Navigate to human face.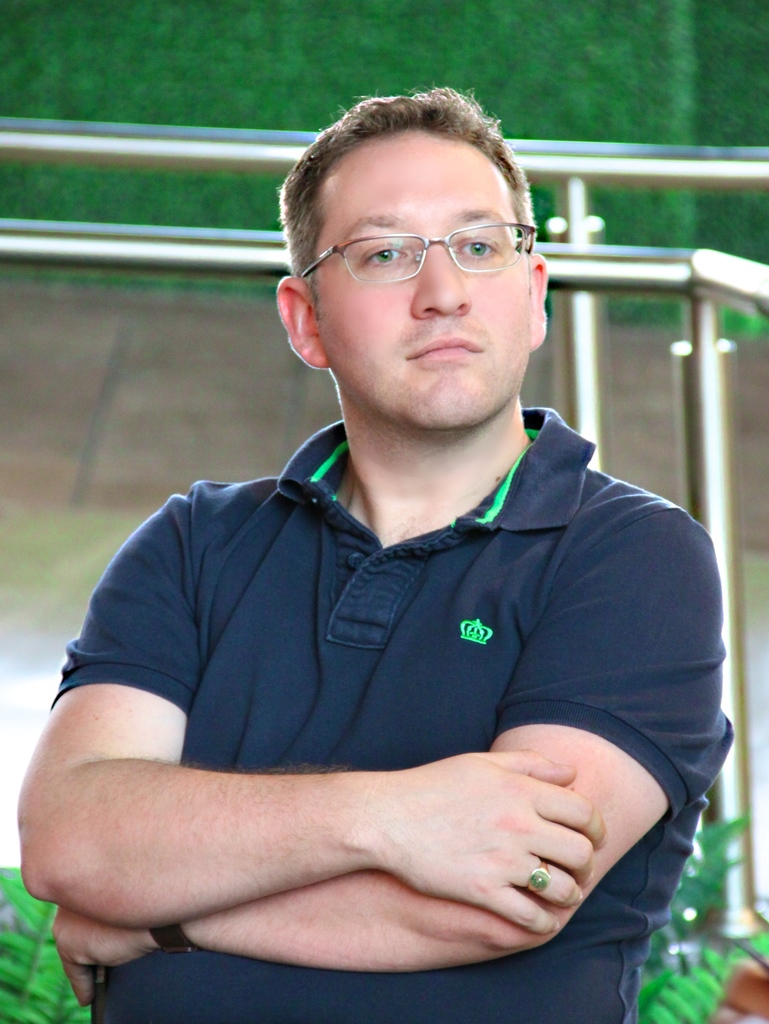
Navigation target: (312, 131, 535, 431).
